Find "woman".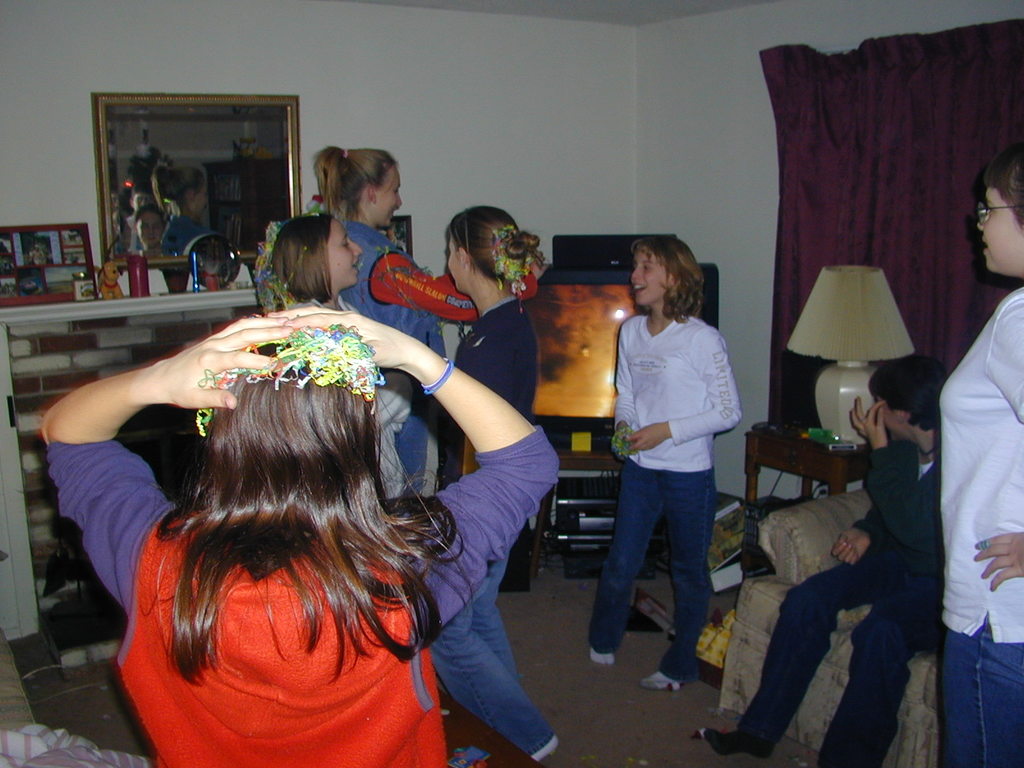
[left=313, top=145, right=548, bottom=503].
